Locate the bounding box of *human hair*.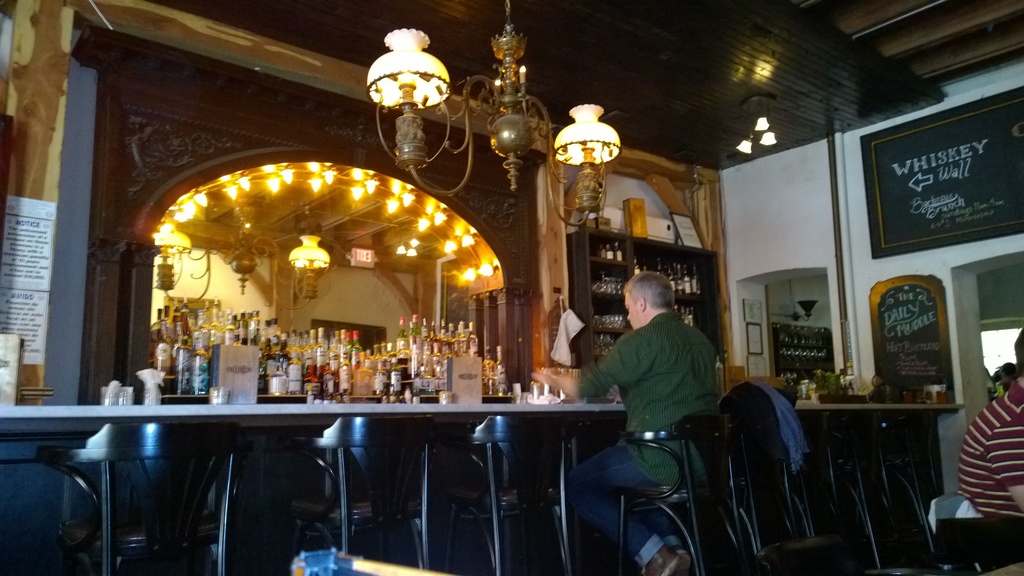
Bounding box: 625:270:673:311.
